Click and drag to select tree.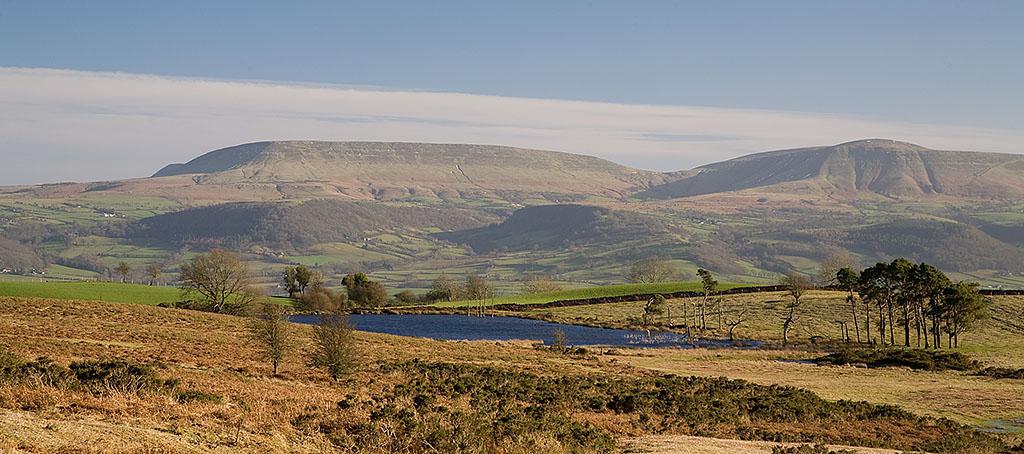
Selection: <box>431,277,466,300</box>.
